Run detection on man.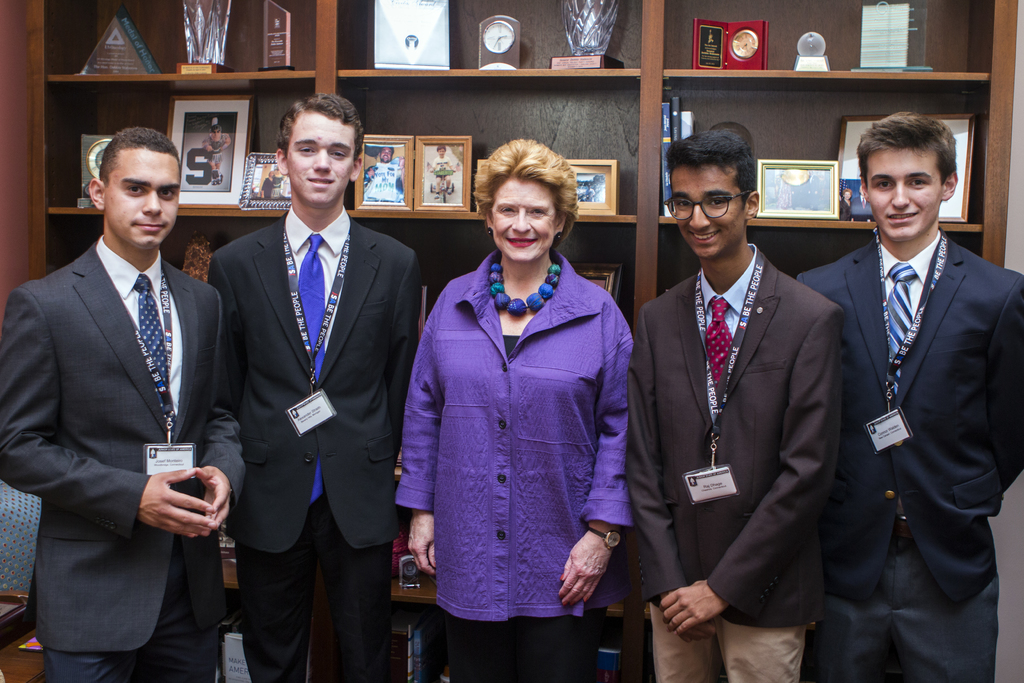
Result: 795:107:1023:682.
